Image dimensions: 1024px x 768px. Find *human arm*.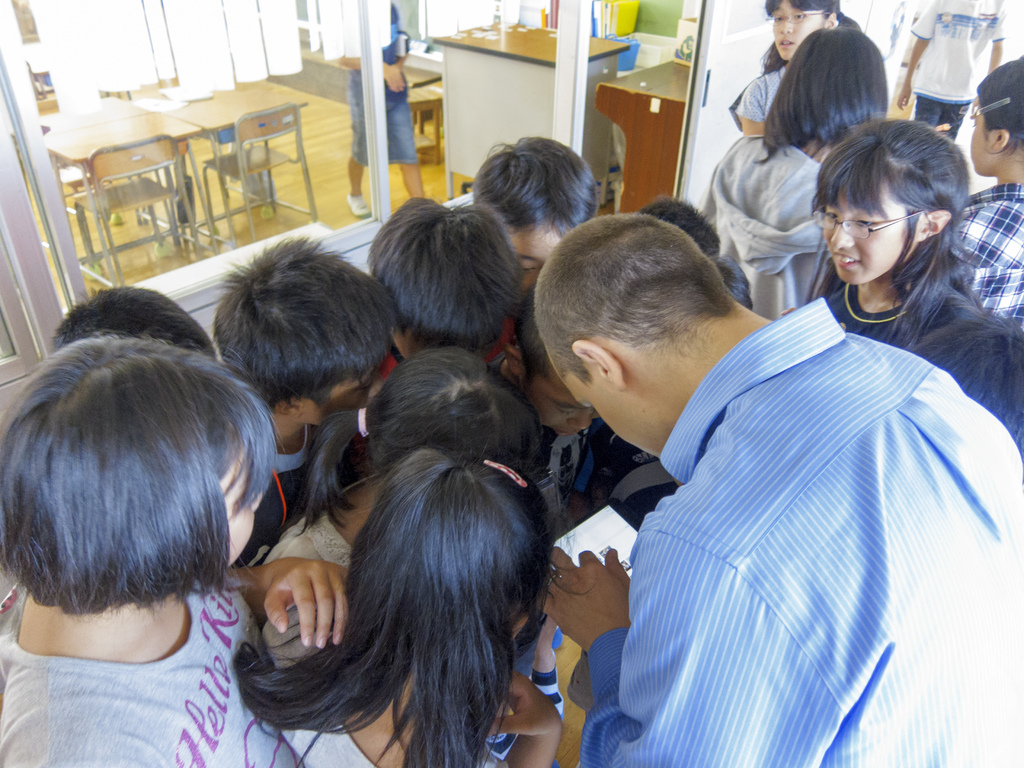
Rect(476, 665, 563, 767).
